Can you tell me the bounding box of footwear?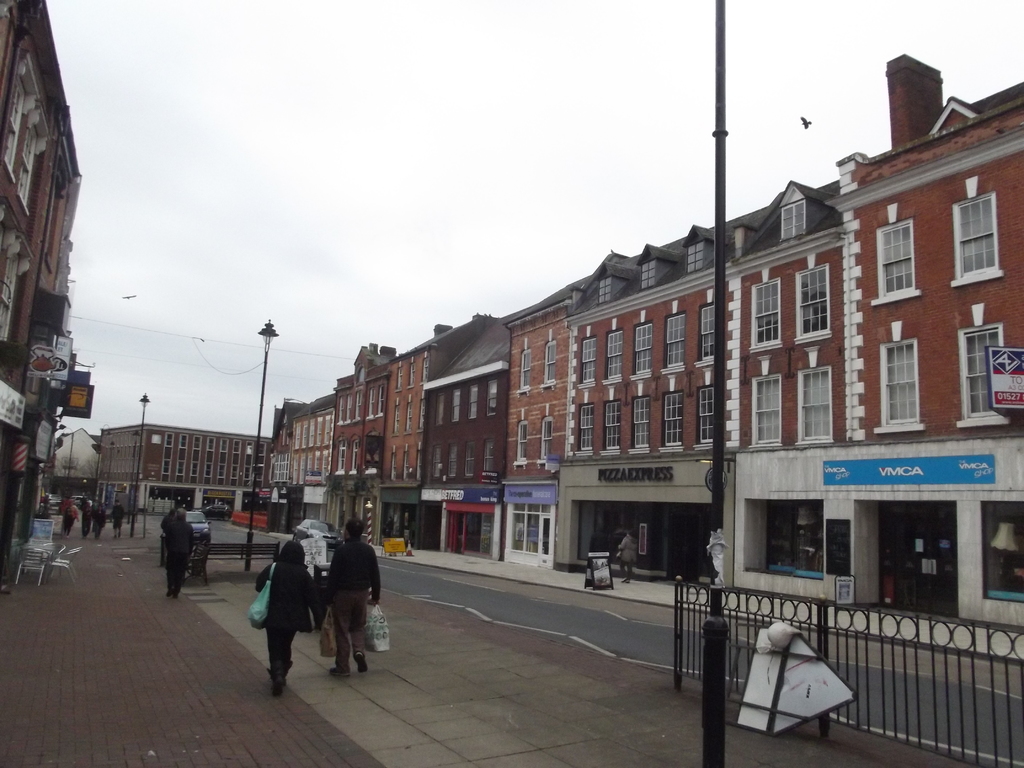
rect(357, 652, 367, 676).
